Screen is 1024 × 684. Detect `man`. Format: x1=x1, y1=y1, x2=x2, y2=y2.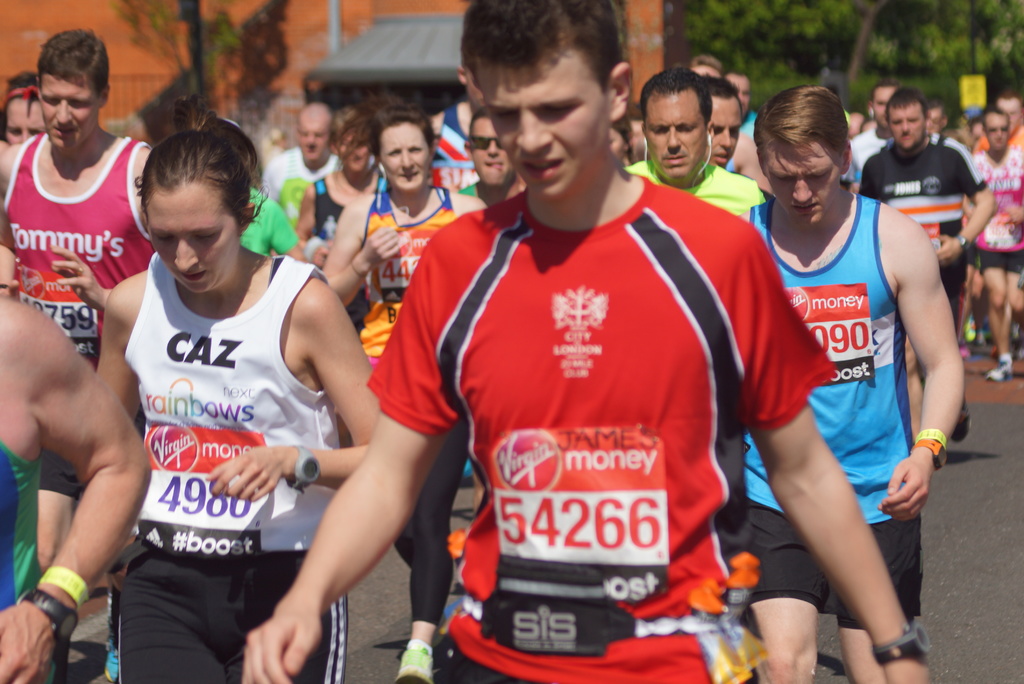
x1=703, y1=70, x2=742, y2=166.
